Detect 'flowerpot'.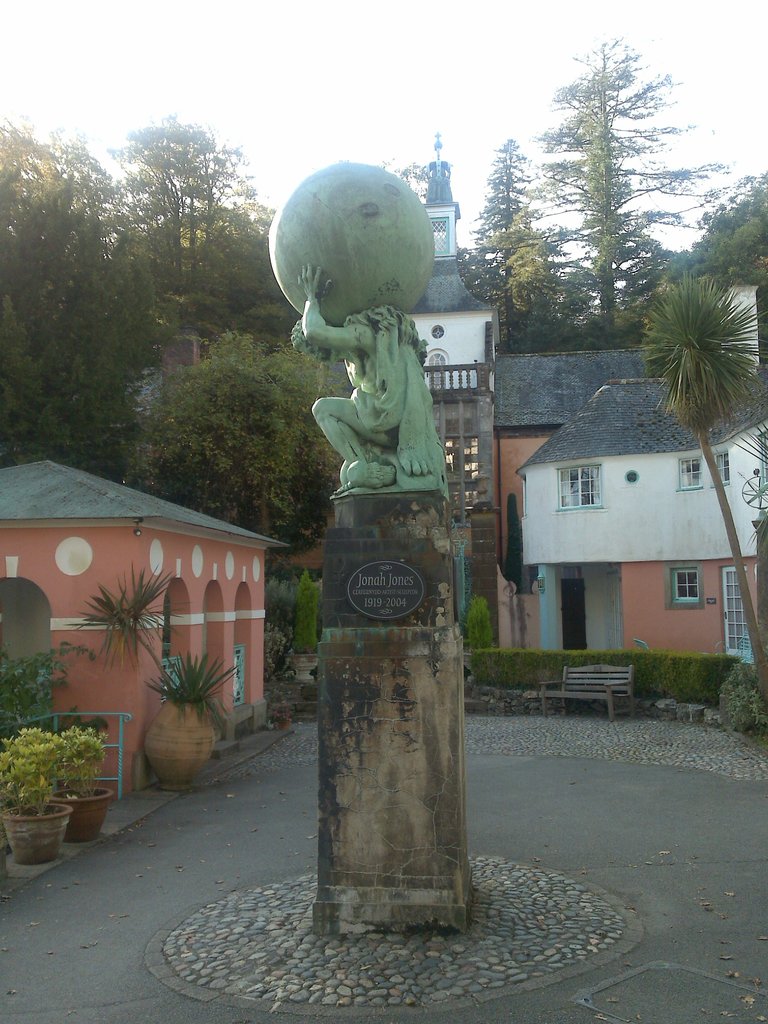
Detected at [142,698,217,796].
